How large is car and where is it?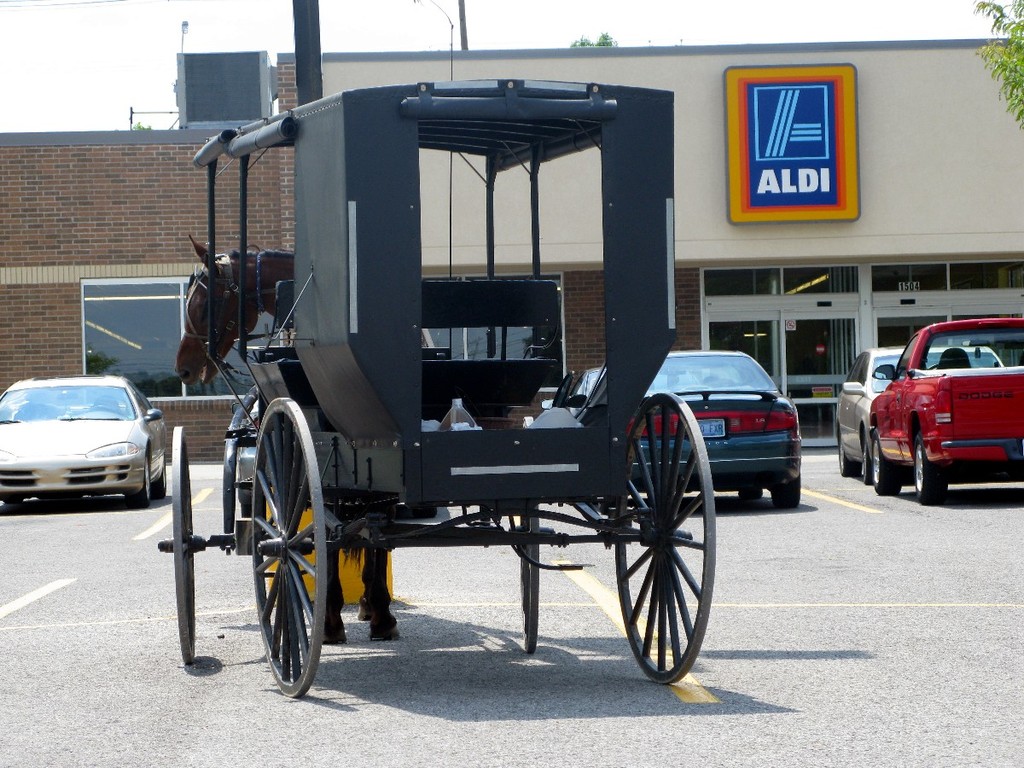
Bounding box: BBox(832, 342, 1014, 485).
